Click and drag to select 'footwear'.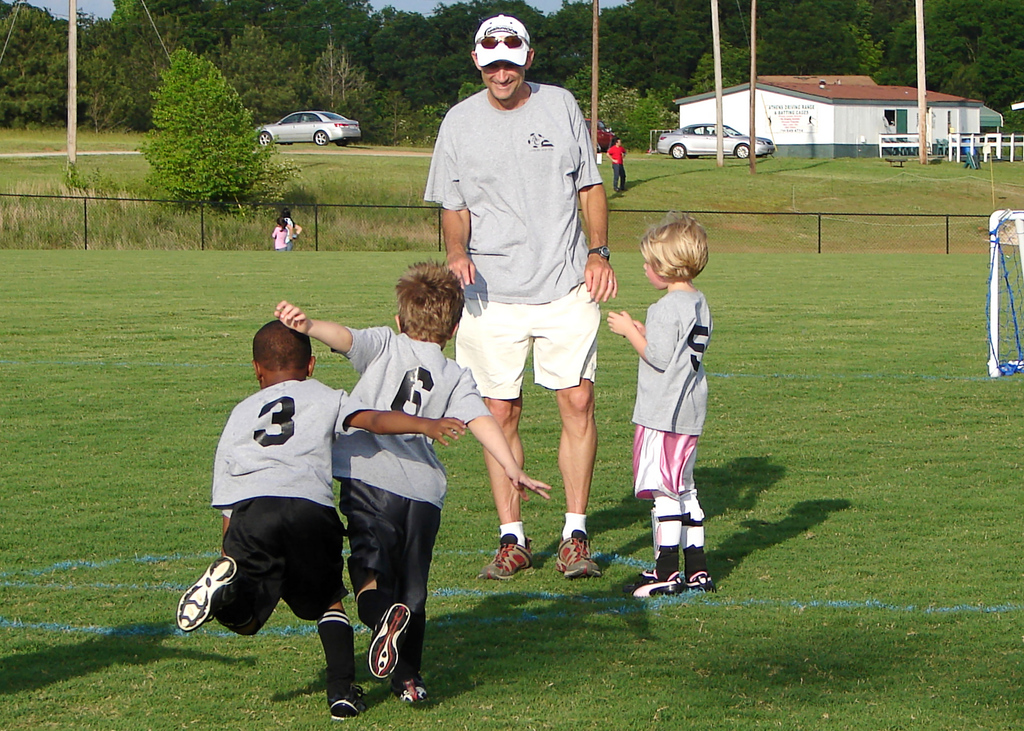
Selection: pyautogui.locateOnScreen(179, 552, 243, 628).
